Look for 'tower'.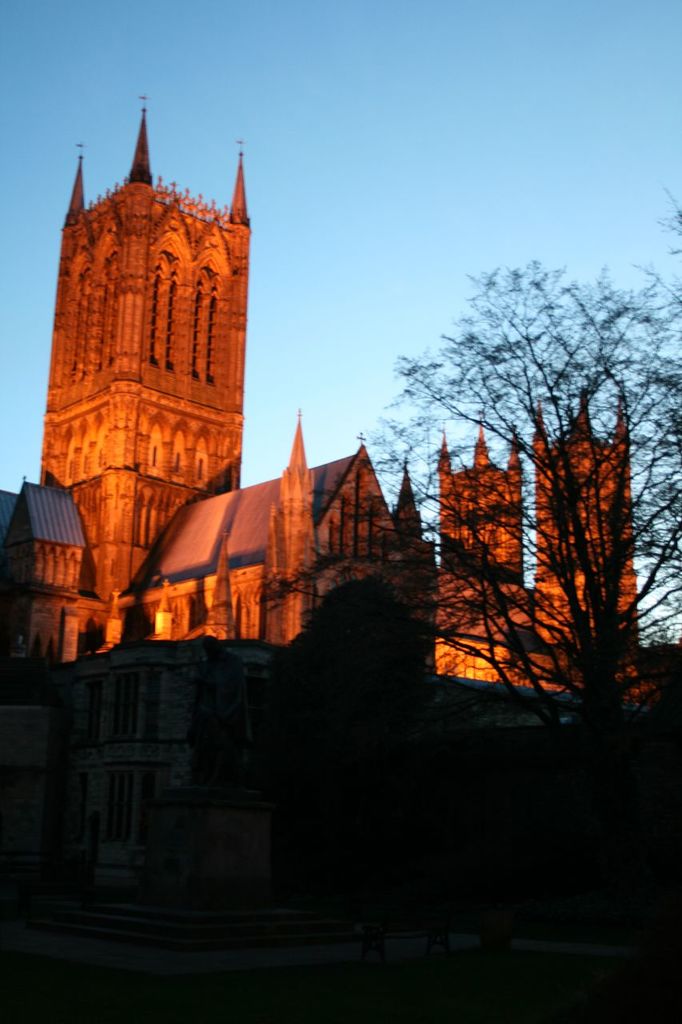
Found: l=444, t=452, r=536, b=722.
